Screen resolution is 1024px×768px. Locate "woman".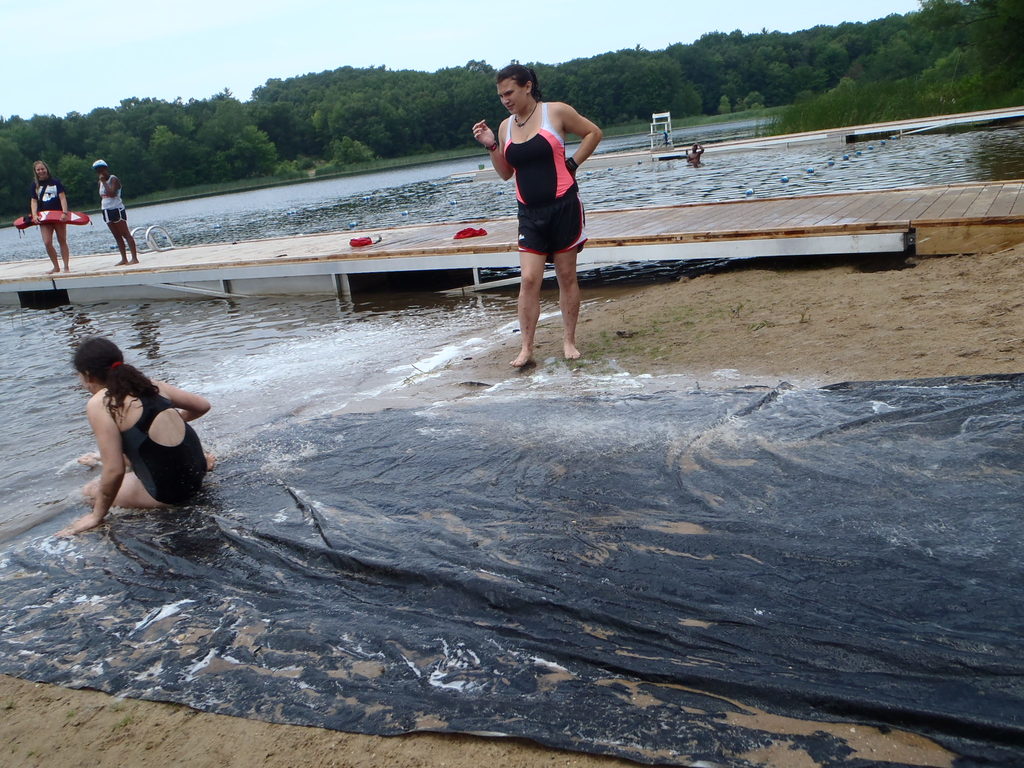
region(28, 160, 68, 275).
